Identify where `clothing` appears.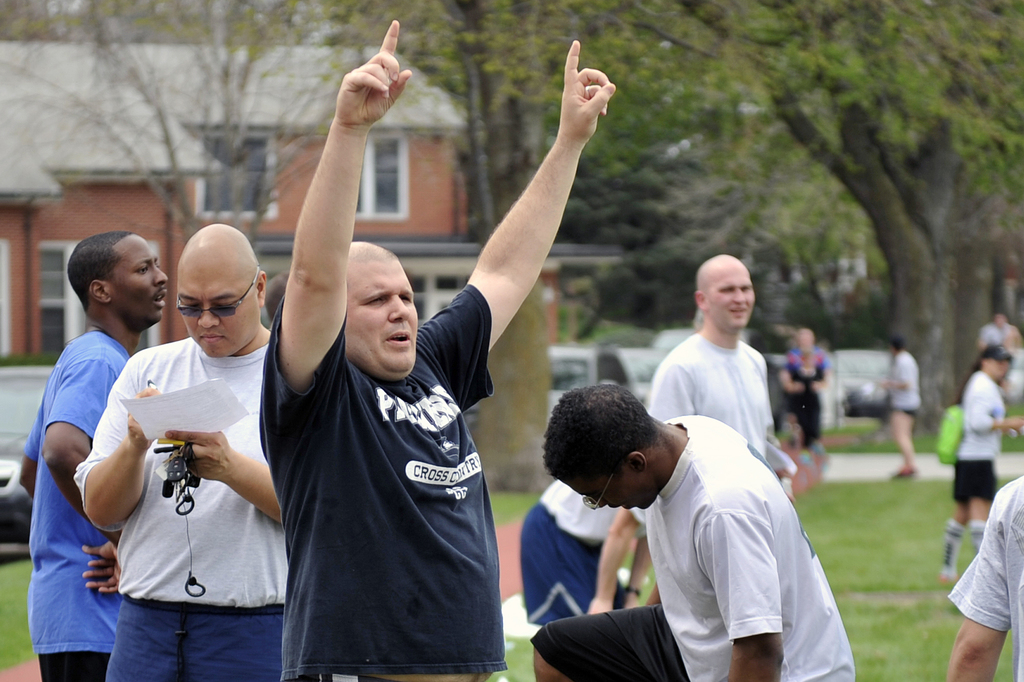
Appears at {"left": 530, "top": 605, "right": 682, "bottom": 680}.
